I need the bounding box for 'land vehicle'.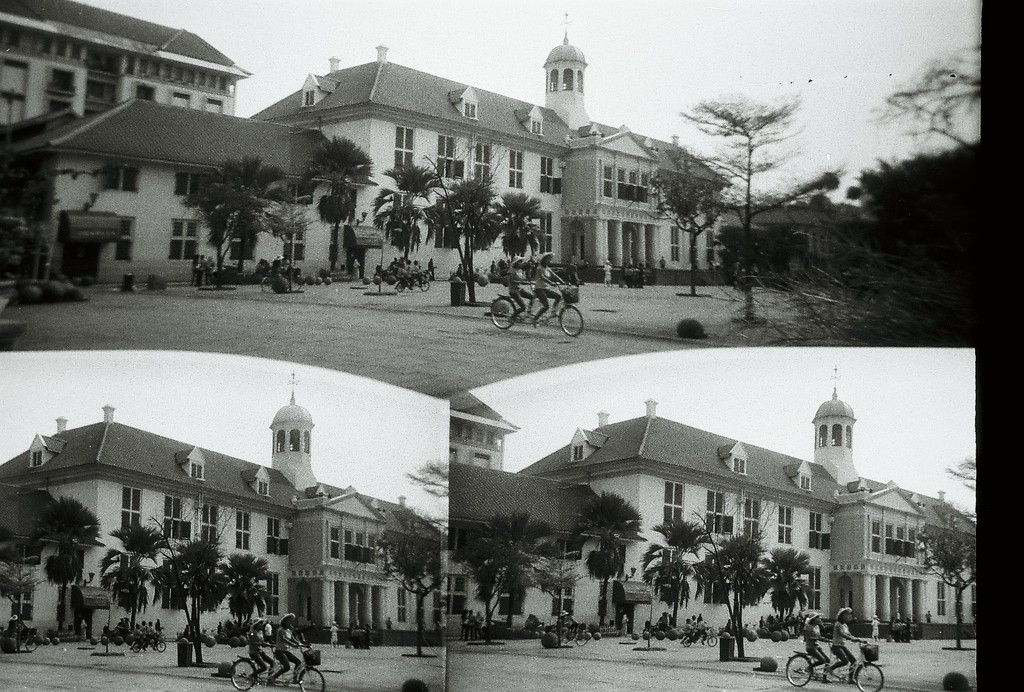
Here it is: (x1=129, y1=632, x2=166, y2=654).
